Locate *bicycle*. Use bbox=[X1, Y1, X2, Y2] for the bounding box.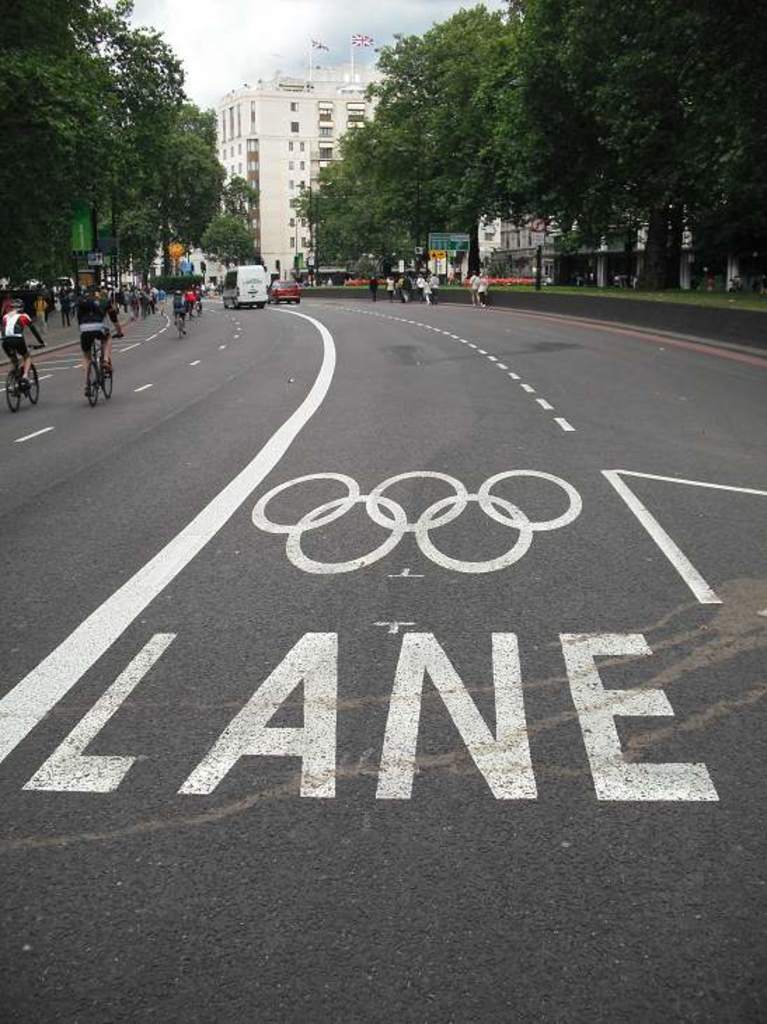
bbox=[0, 341, 42, 414].
